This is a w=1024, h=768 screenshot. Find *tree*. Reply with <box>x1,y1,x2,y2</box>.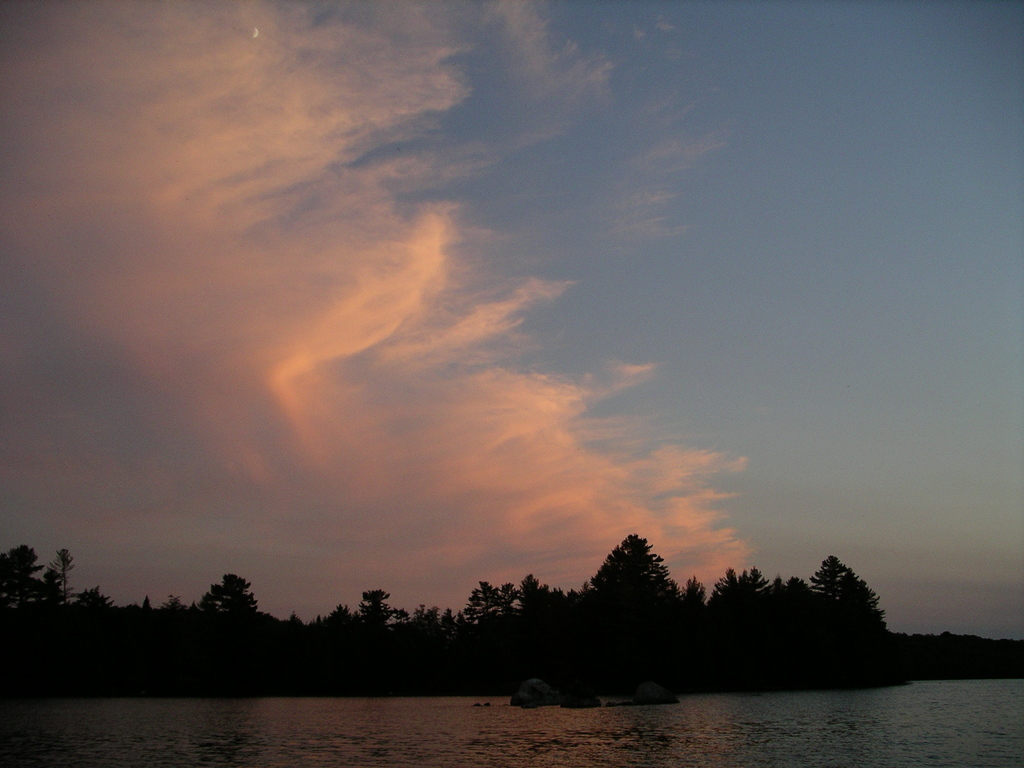
<box>76,581,116,622</box>.
